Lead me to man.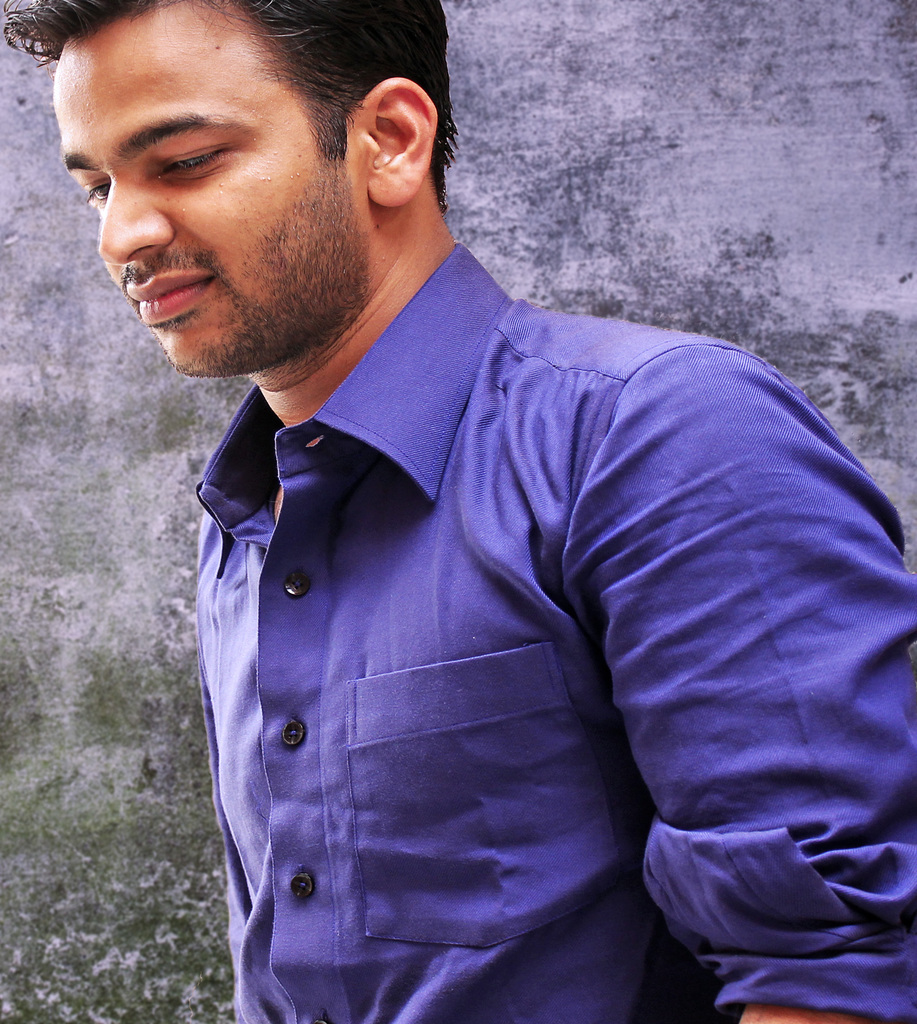
Lead to select_region(0, 0, 916, 1023).
